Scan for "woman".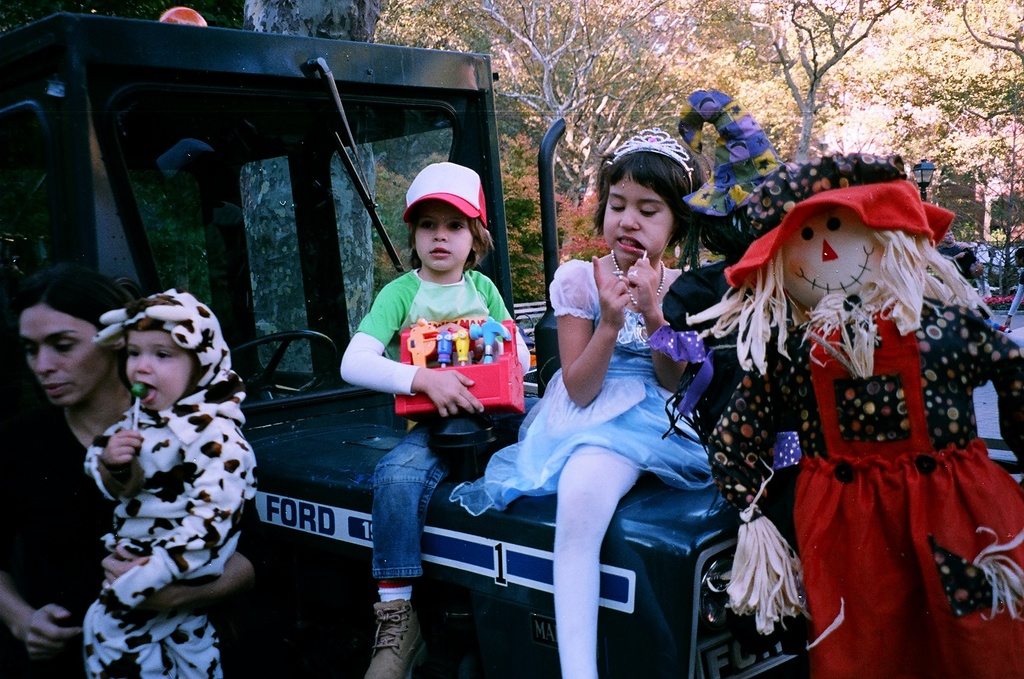
Scan result: pyautogui.locateOnScreen(461, 154, 722, 641).
